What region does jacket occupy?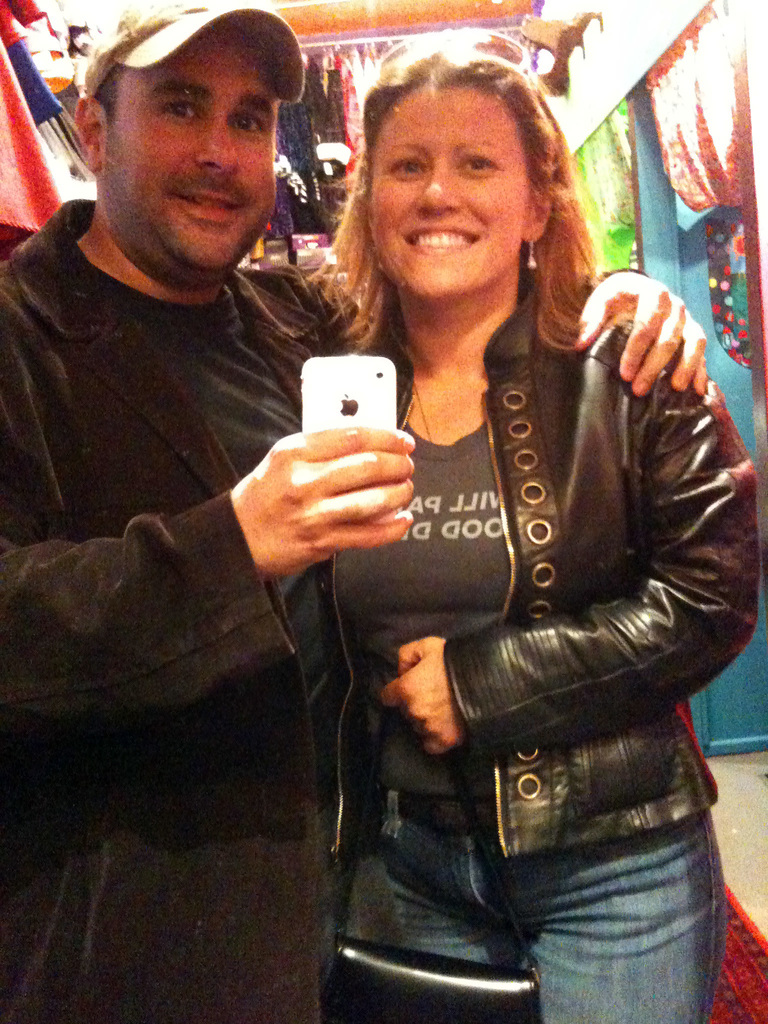
[296,355,767,892].
